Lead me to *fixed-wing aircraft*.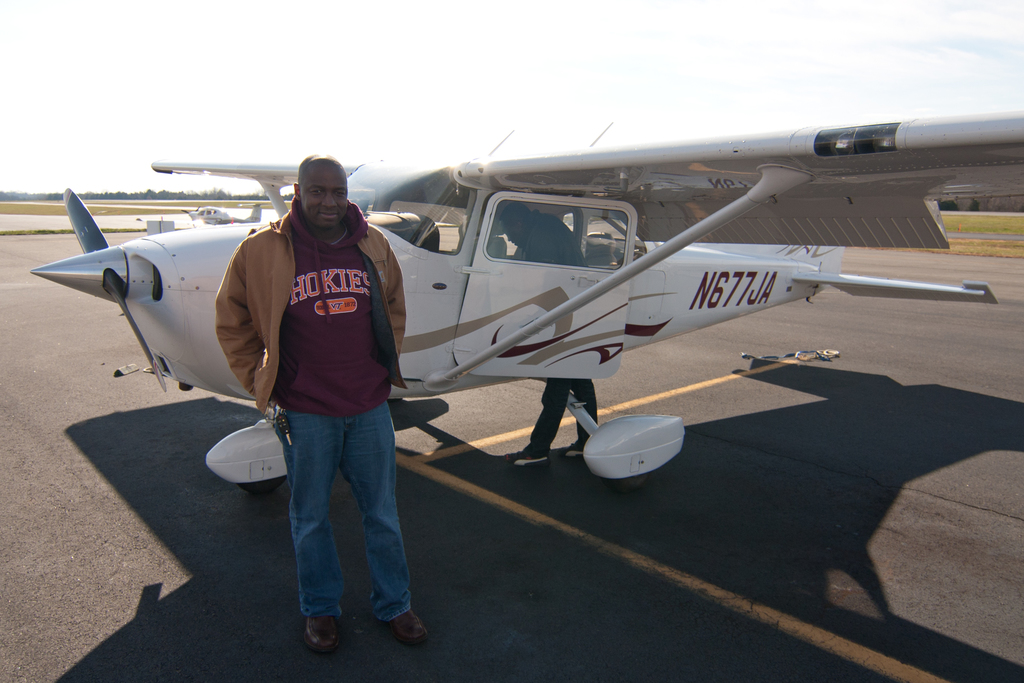
Lead to x1=24, y1=106, x2=1023, y2=502.
